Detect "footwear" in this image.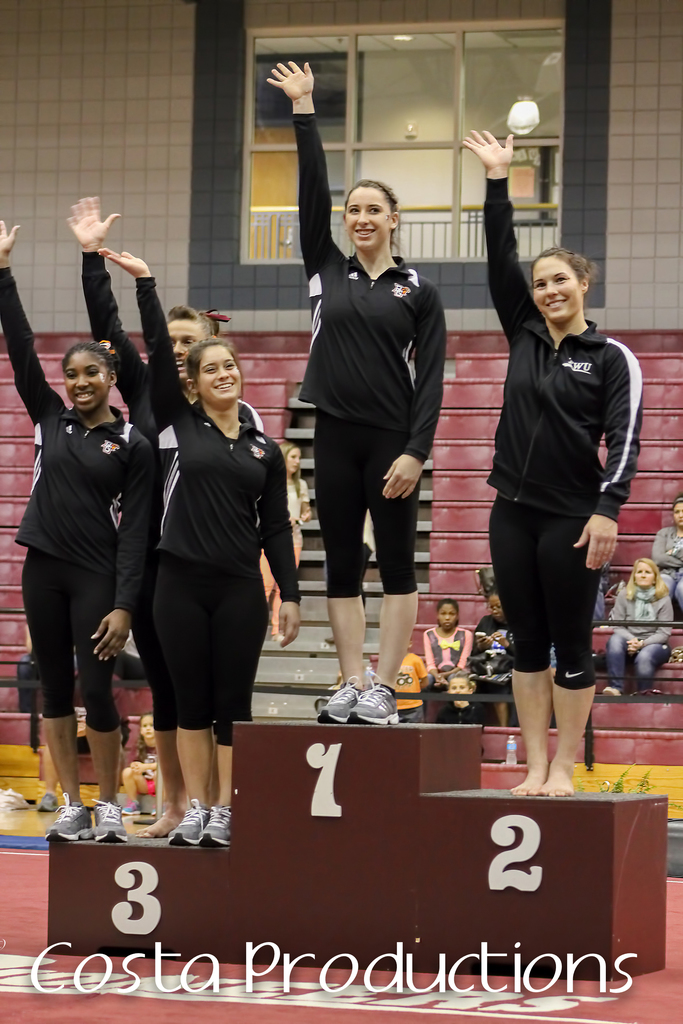
Detection: 35:795:57:814.
